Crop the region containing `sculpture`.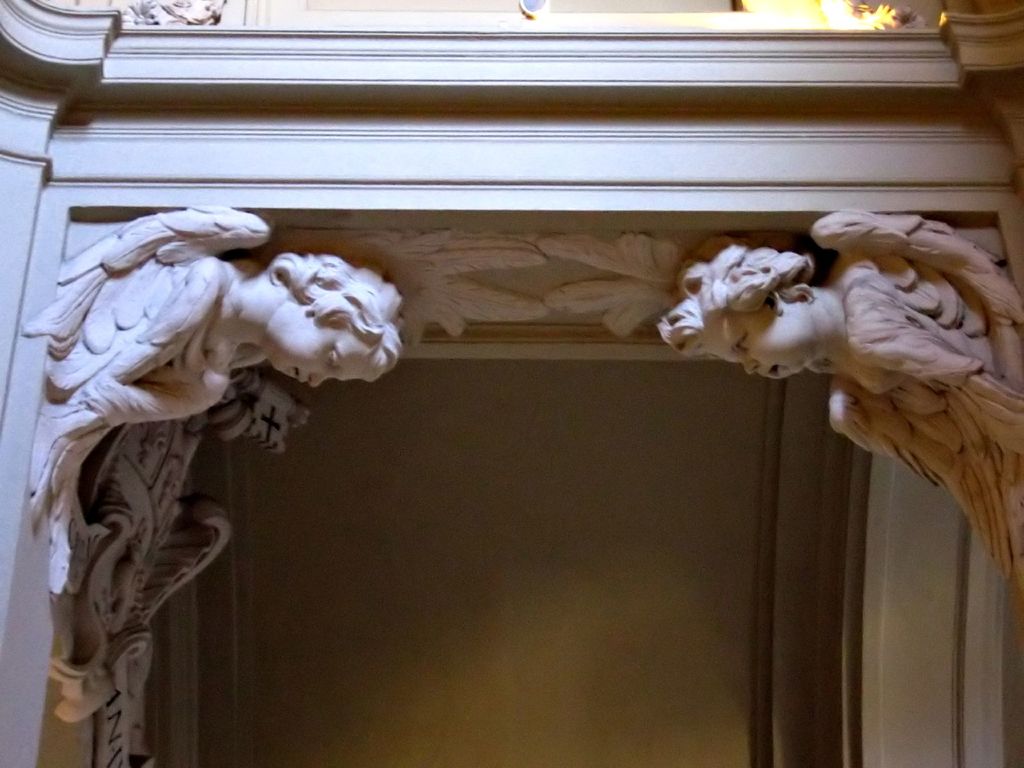
Crop region: crop(0, 214, 452, 710).
